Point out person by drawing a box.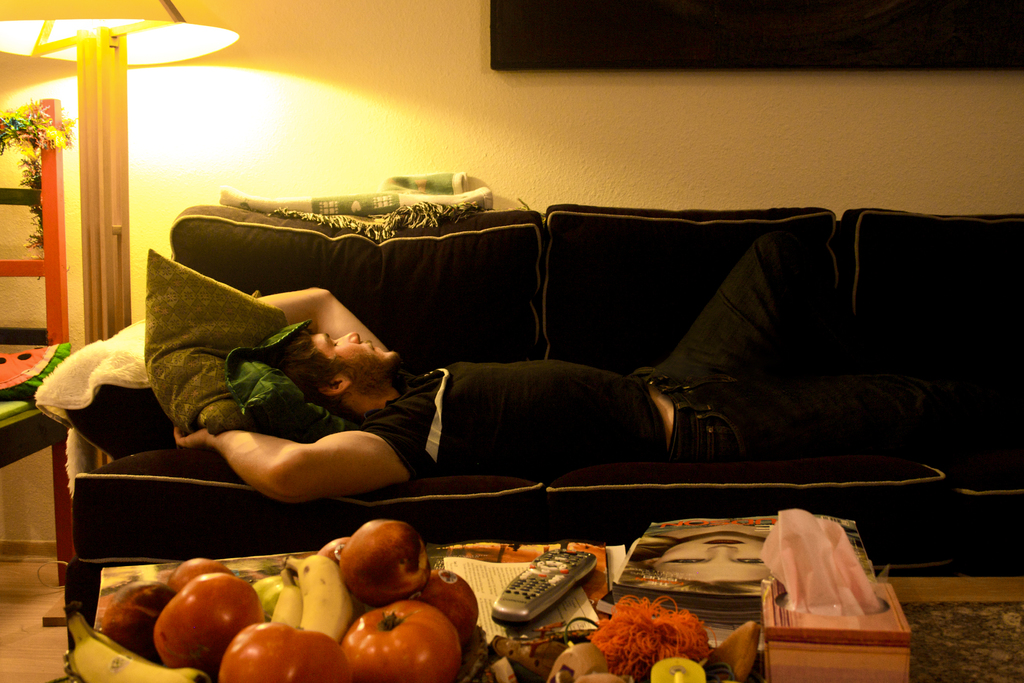
bbox=[175, 291, 998, 513].
